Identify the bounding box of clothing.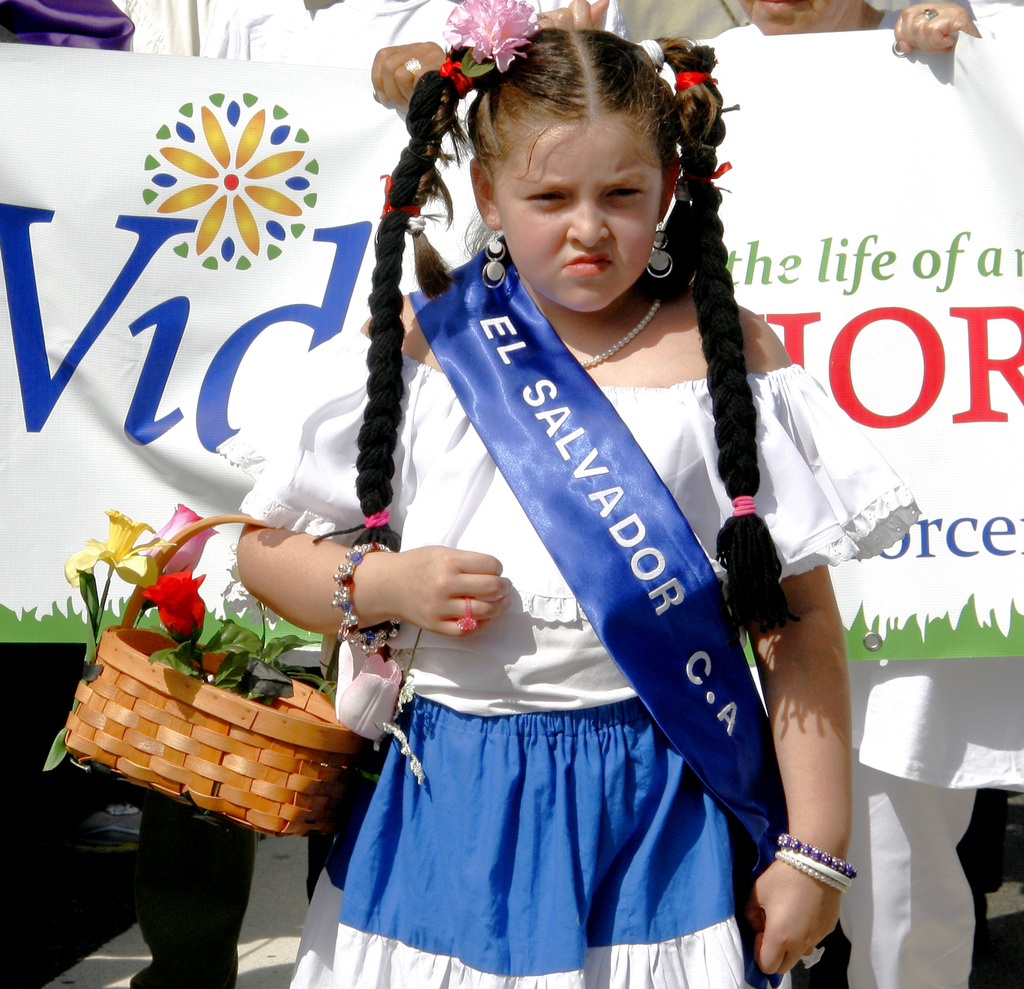
detection(230, 332, 930, 987).
